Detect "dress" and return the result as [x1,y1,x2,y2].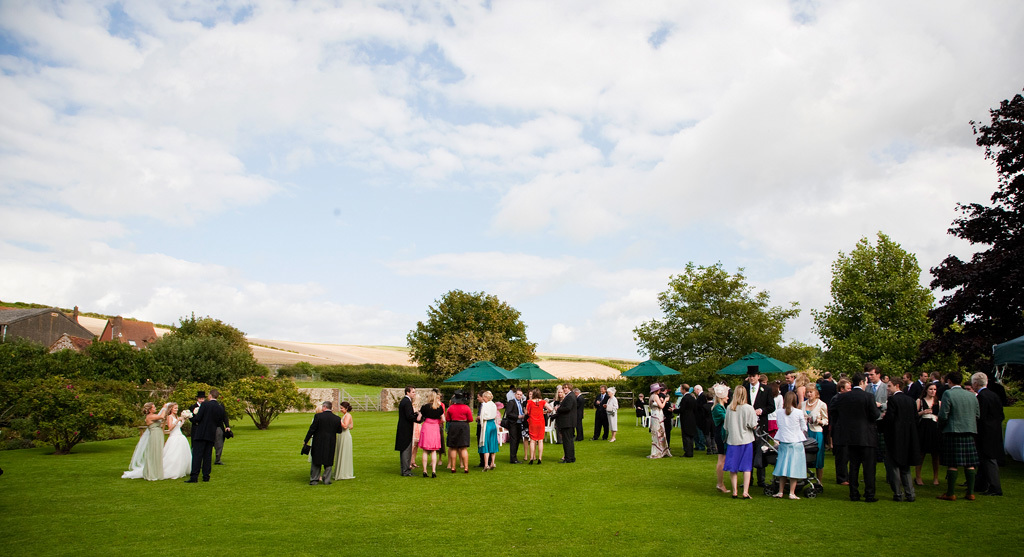
[803,411,822,470].
